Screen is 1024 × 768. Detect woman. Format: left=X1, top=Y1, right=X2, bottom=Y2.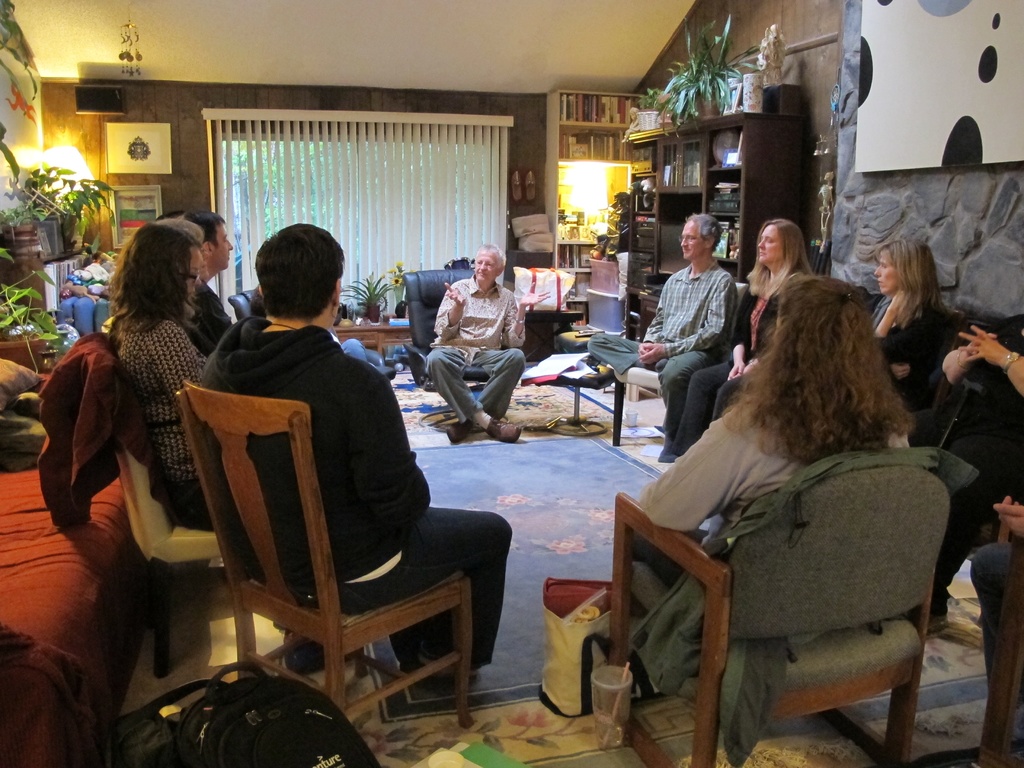
left=866, top=231, right=952, bottom=401.
